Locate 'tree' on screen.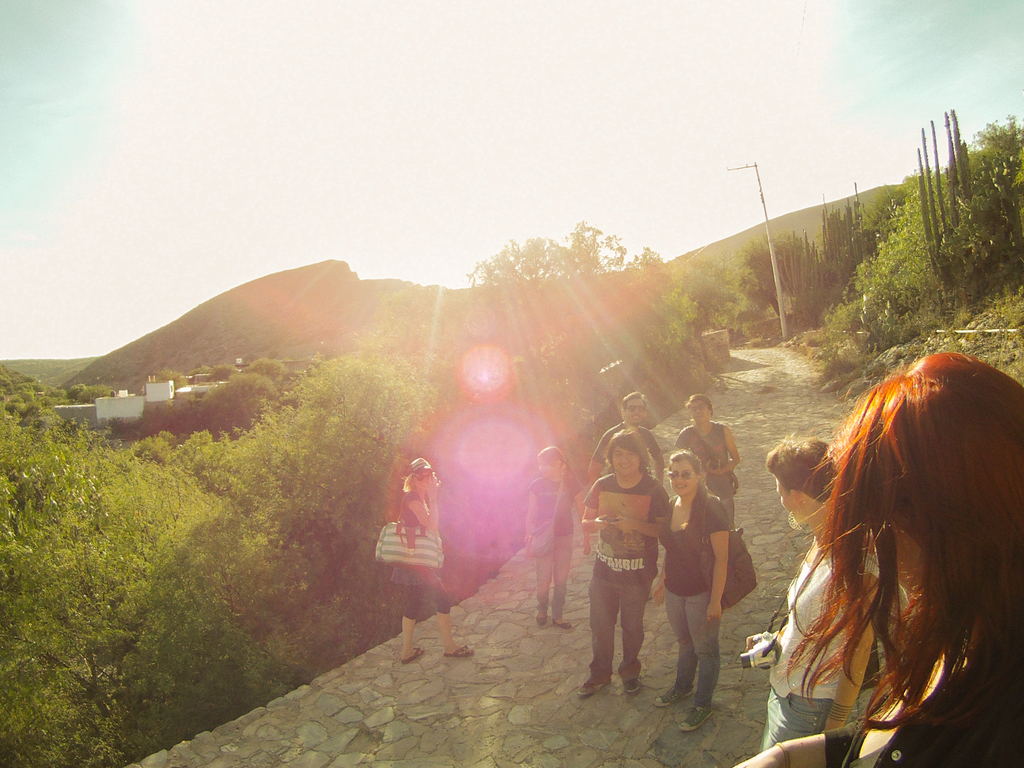
On screen at (737,220,827,318).
